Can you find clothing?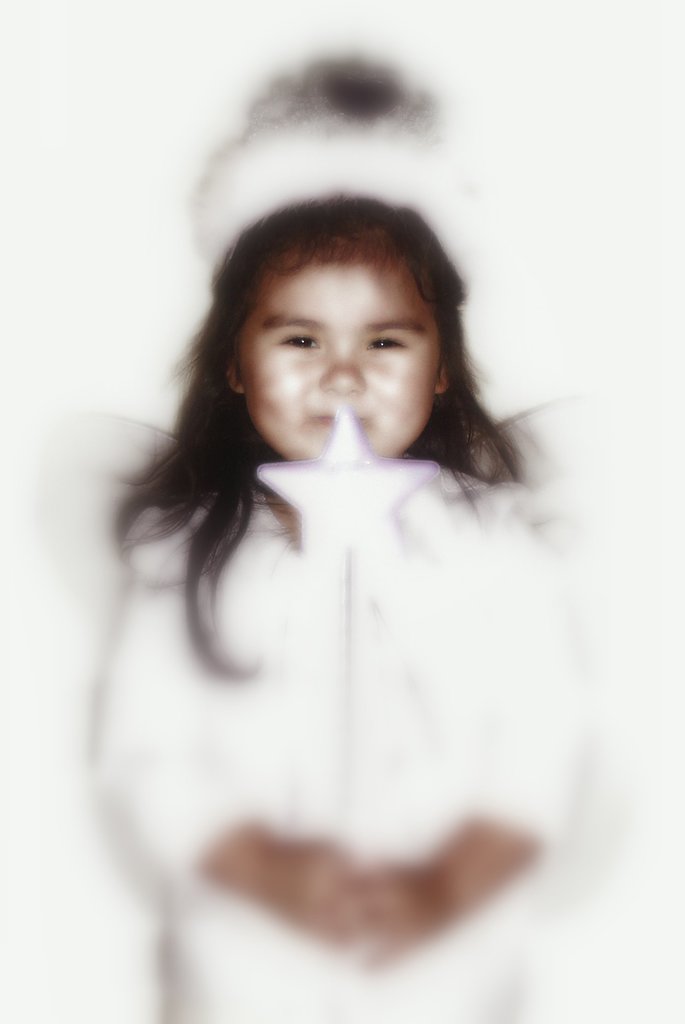
Yes, bounding box: l=87, t=447, r=605, b=1023.
